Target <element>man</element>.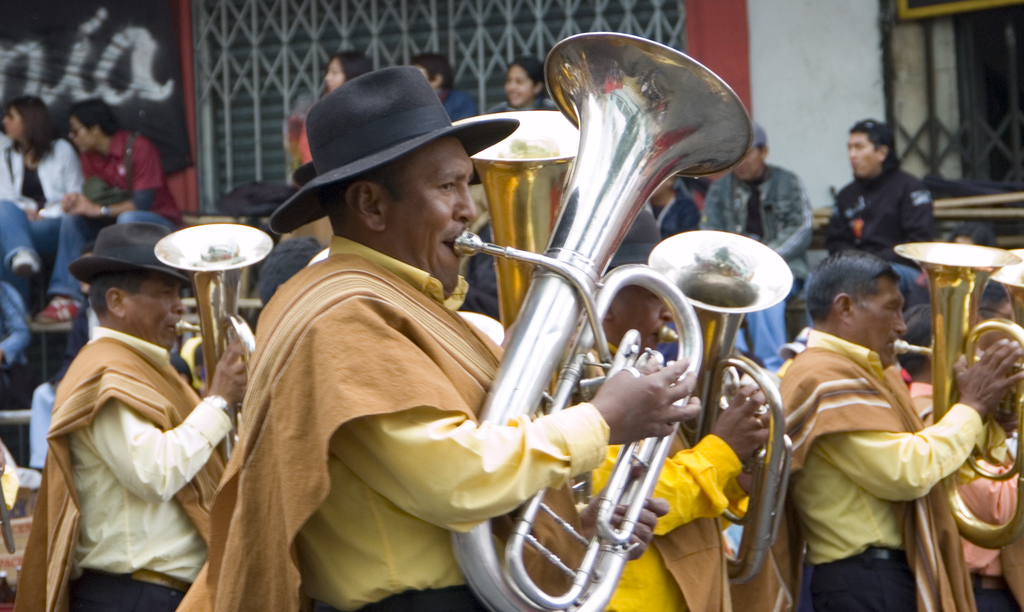
Target region: (412, 54, 479, 234).
